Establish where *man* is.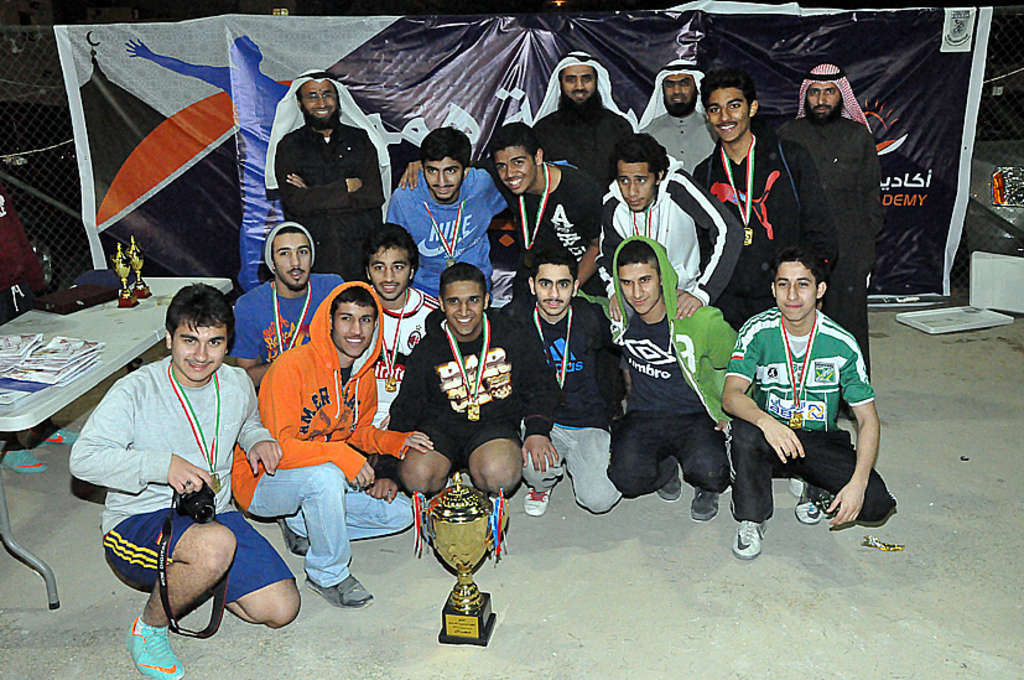
Established at box=[592, 124, 740, 321].
